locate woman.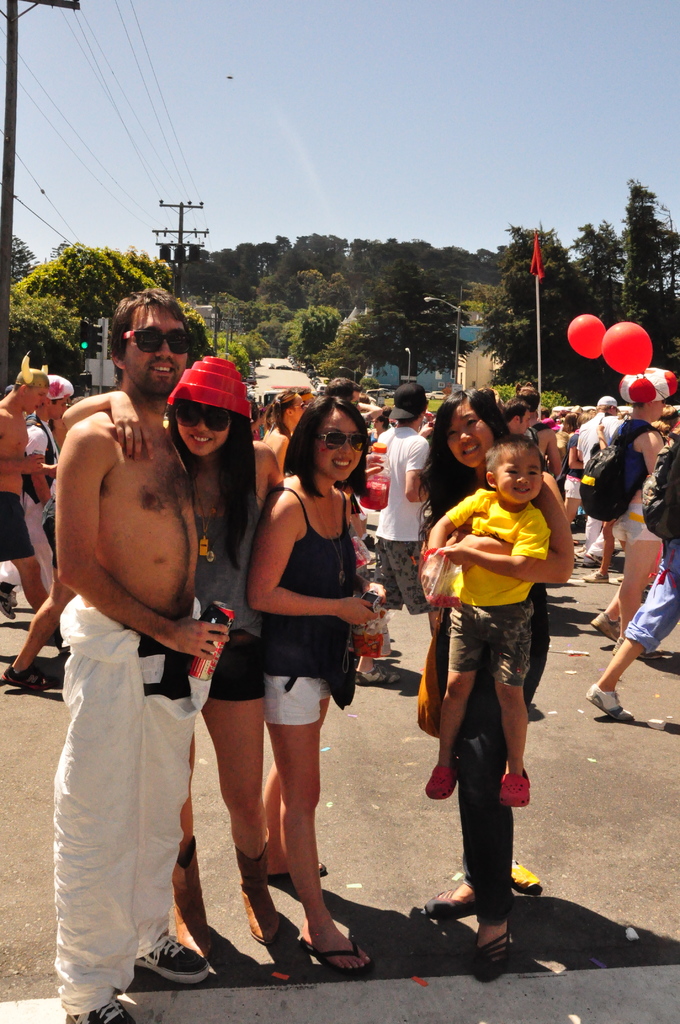
Bounding box: select_region(209, 400, 381, 962).
